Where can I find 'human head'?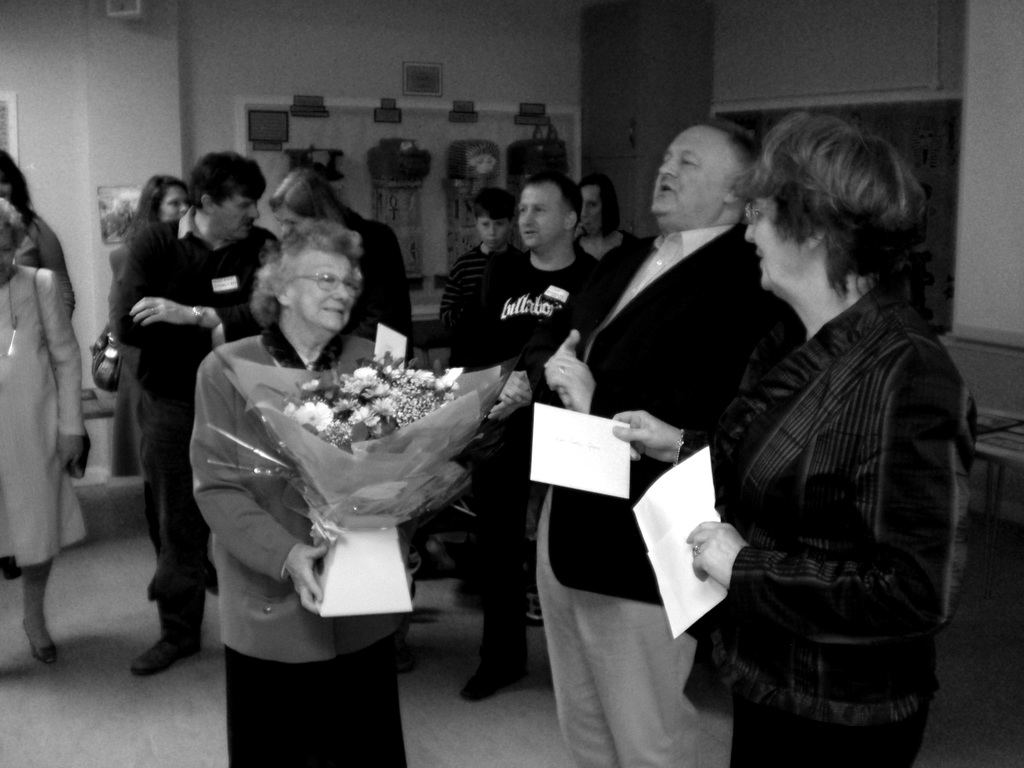
You can find it at x1=474, y1=185, x2=514, y2=246.
